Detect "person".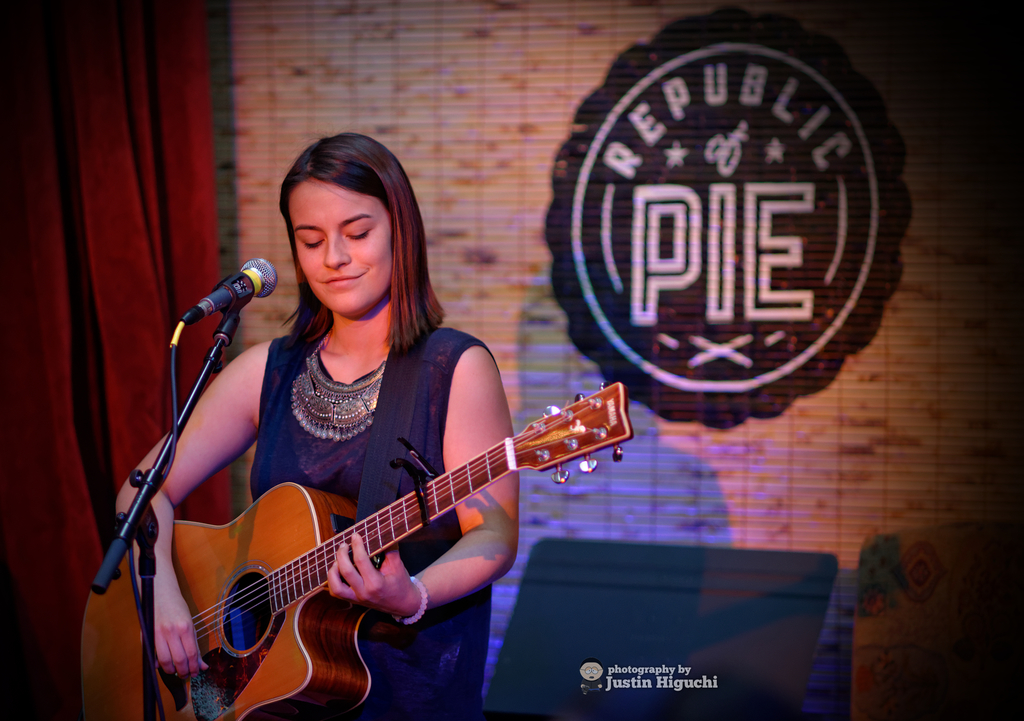
Detected at box=[112, 136, 515, 720].
